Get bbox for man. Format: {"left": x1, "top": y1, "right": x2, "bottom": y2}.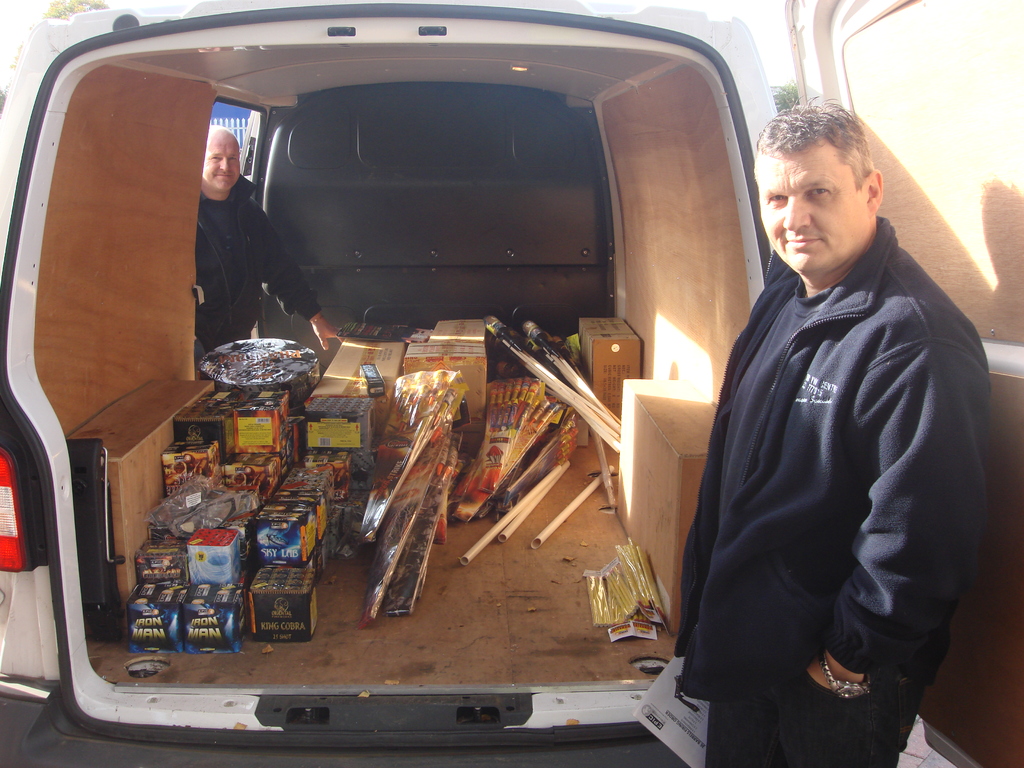
{"left": 676, "top": 78, "right": 985, "bottom": 750}.
